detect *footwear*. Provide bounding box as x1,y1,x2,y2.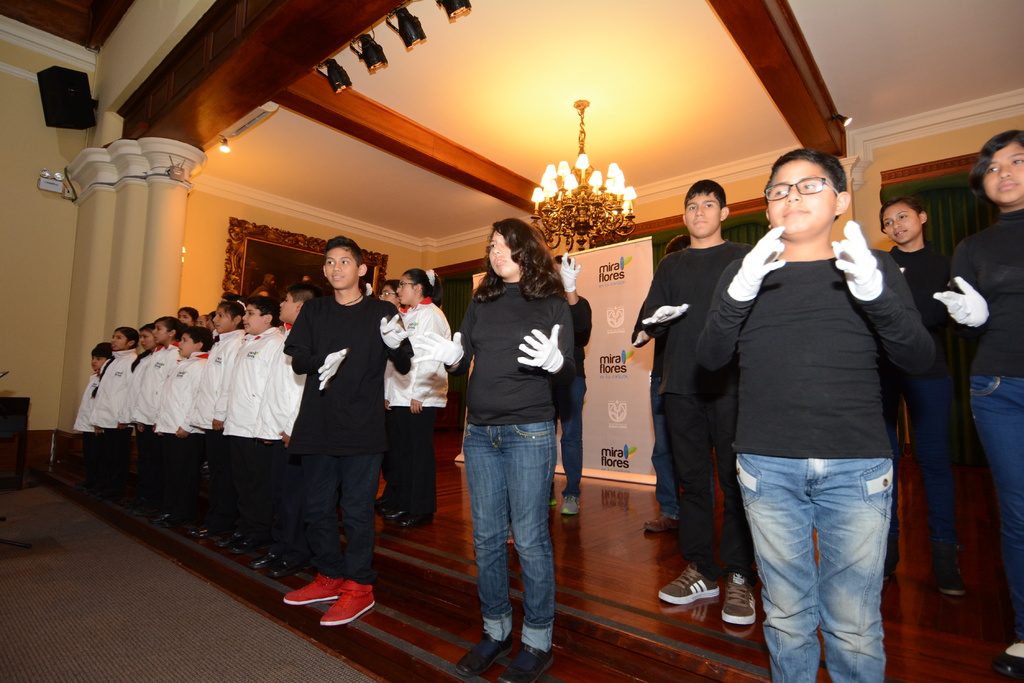
380,506,406,517.
